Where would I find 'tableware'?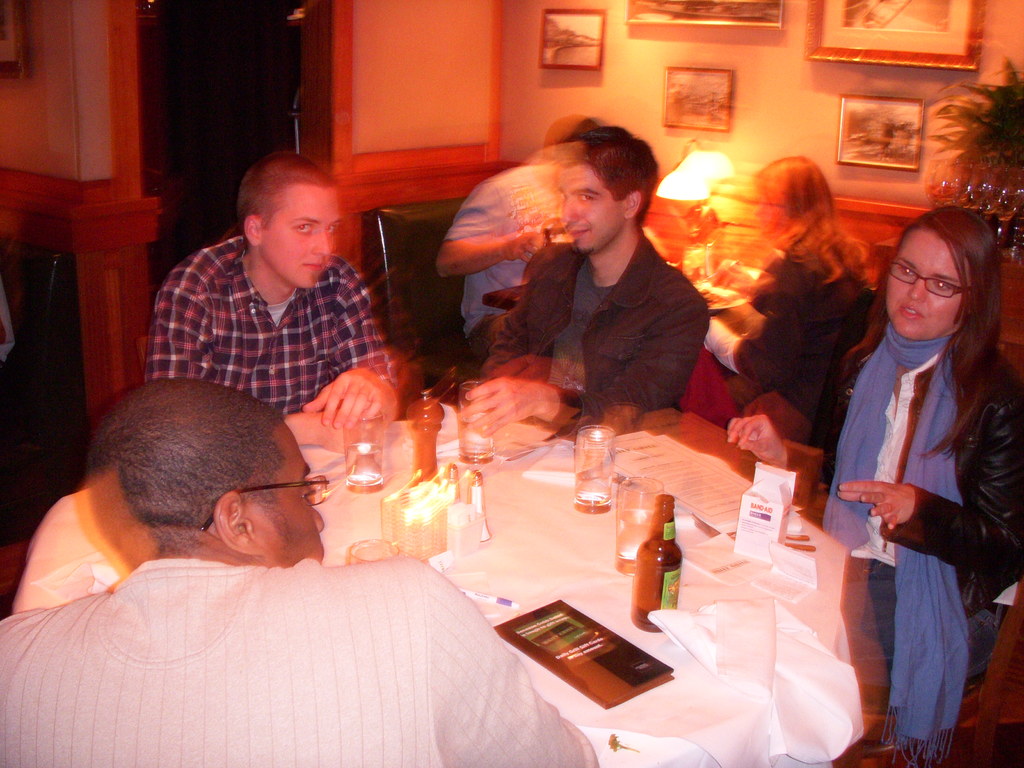
At 448,456,456,500.
